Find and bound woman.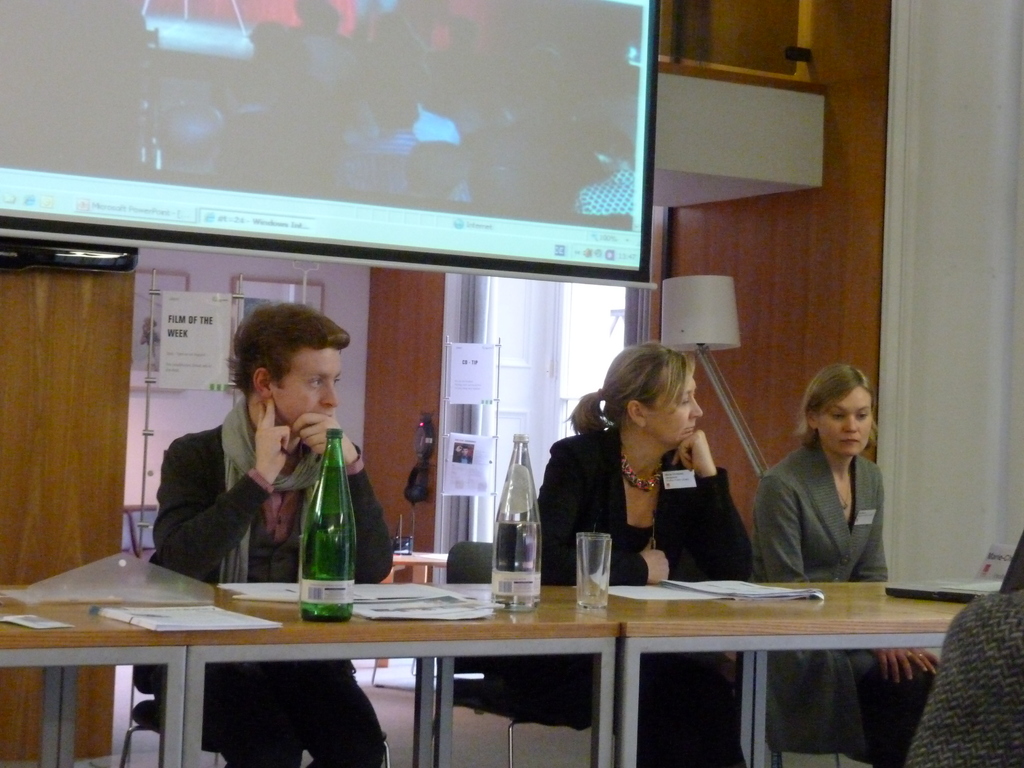
Bound: rect(446, 355, 788, 767).
